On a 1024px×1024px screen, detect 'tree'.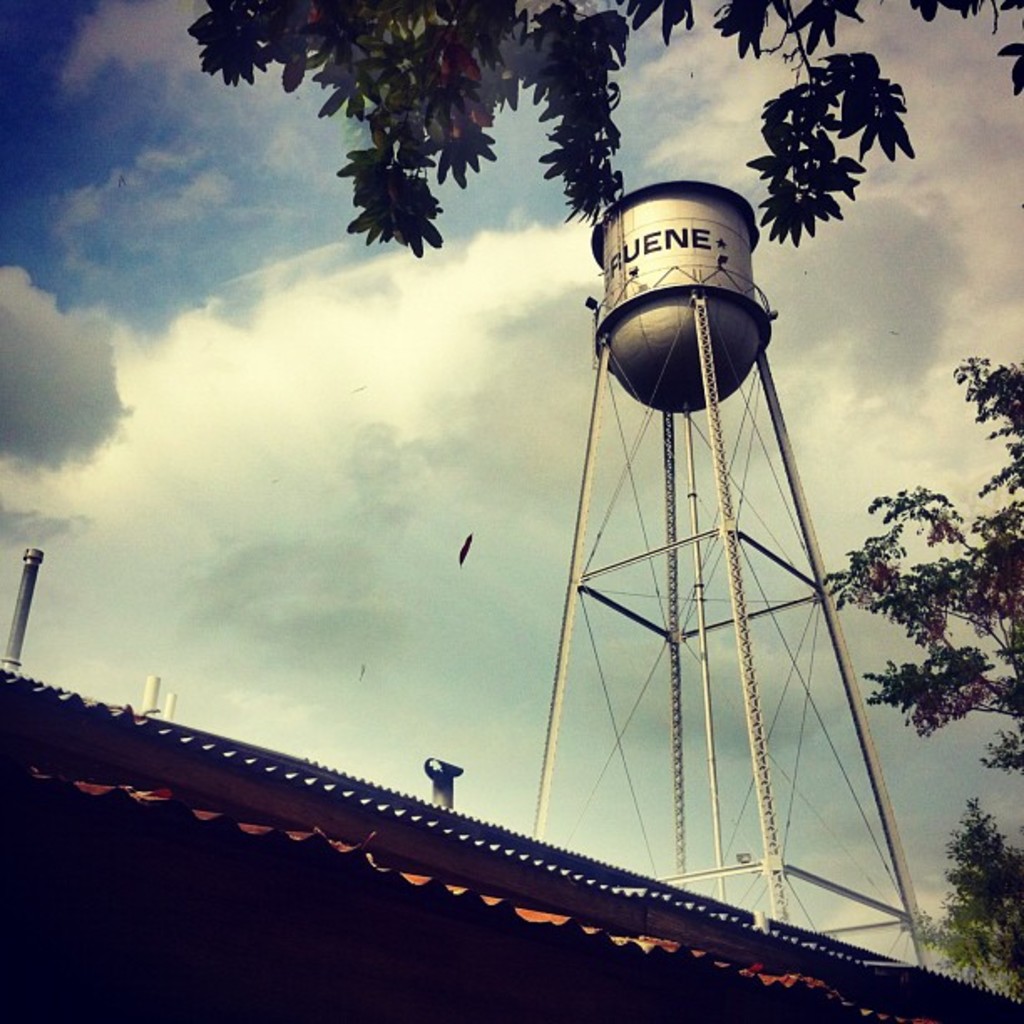
locate(187, 0, 1022, 256).
